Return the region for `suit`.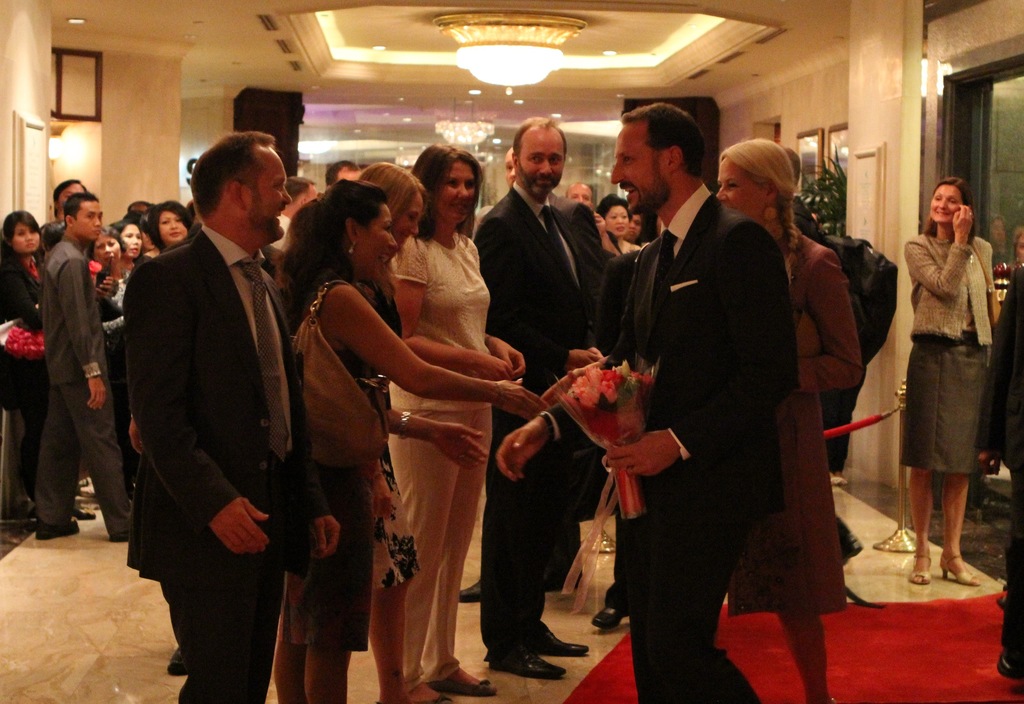
box=[547, 195, 803, 703].
